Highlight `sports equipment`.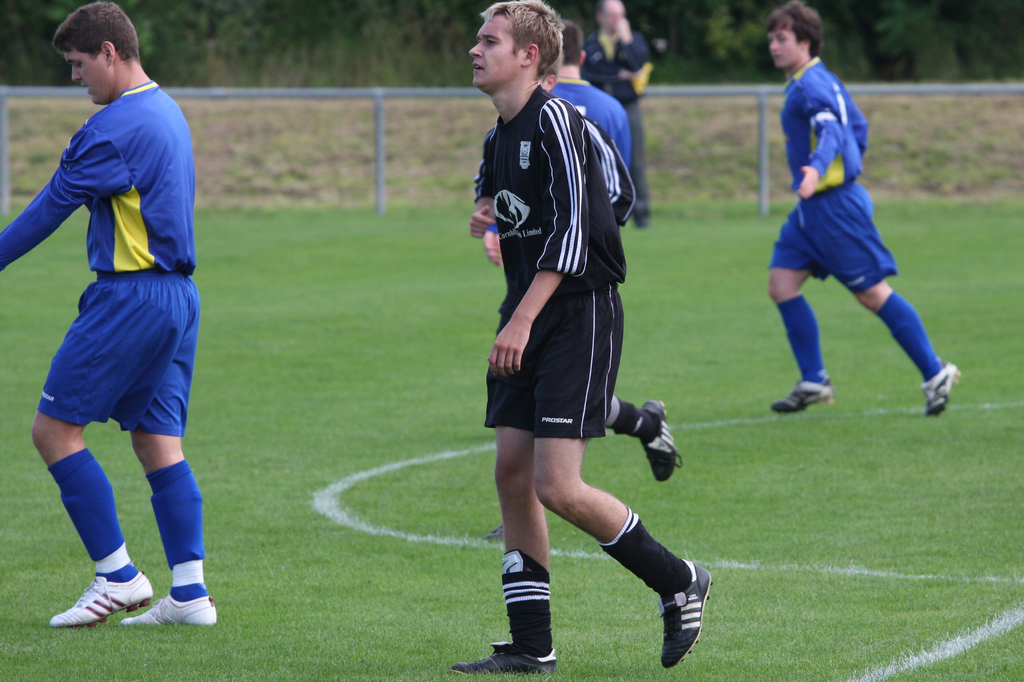
Highlighted region: select_region(659, 561, 716, 665).
